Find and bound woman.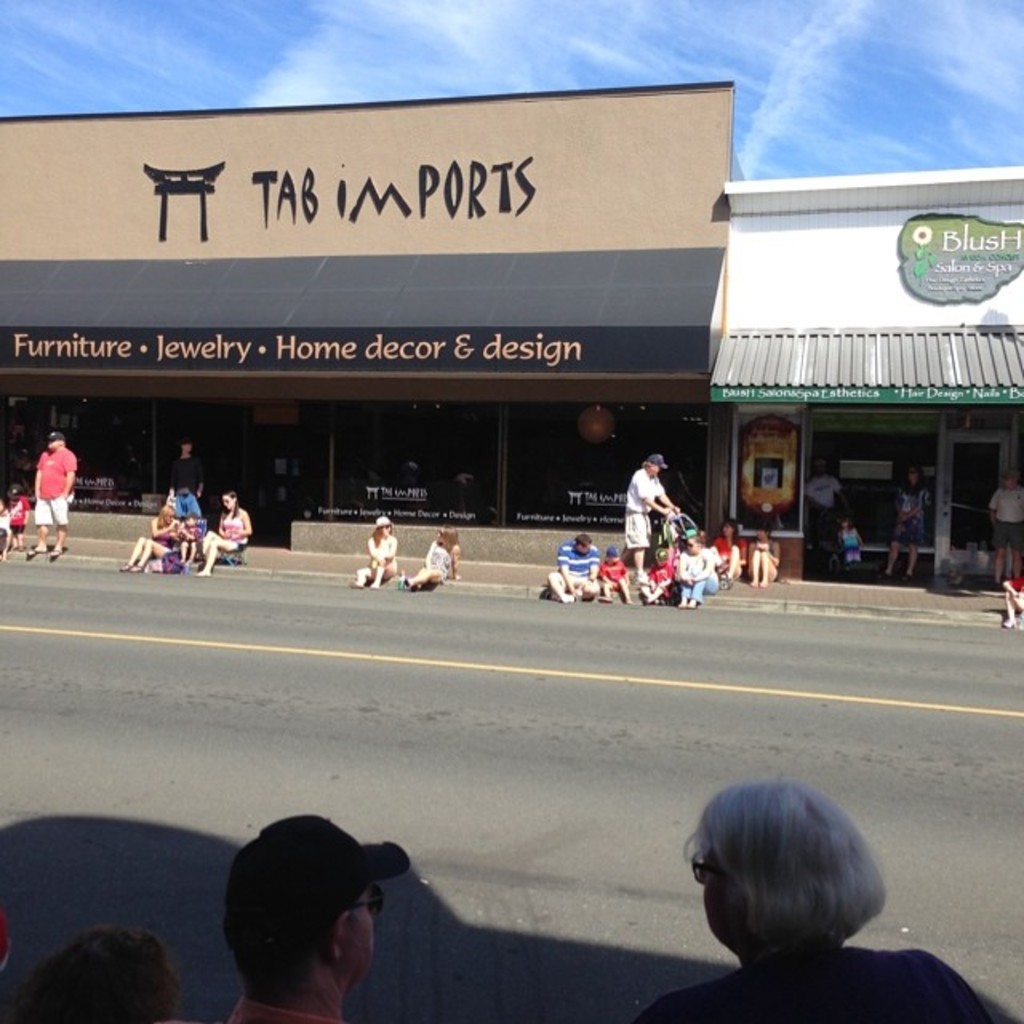
Bound: bbox=[350, 515, 400, 589].
